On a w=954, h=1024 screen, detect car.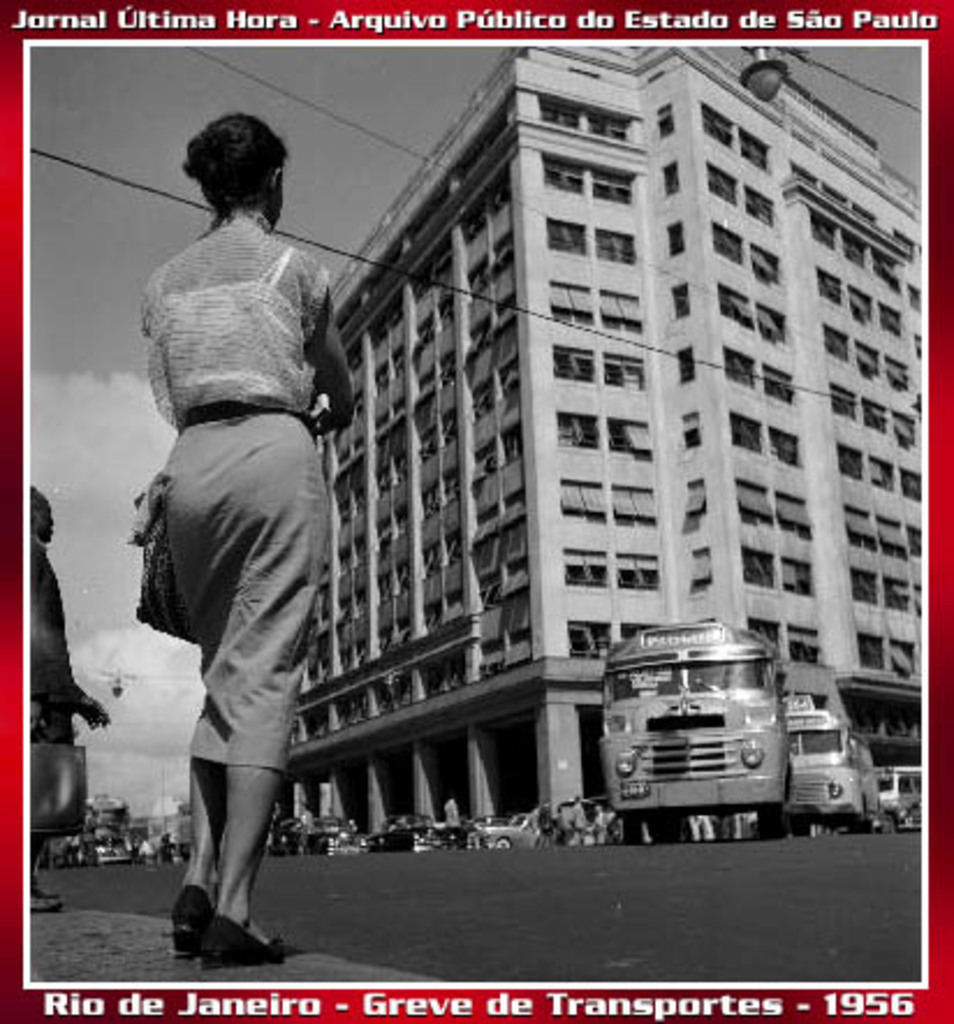
<bbox>479, 820, 549, 846</bbox>.
